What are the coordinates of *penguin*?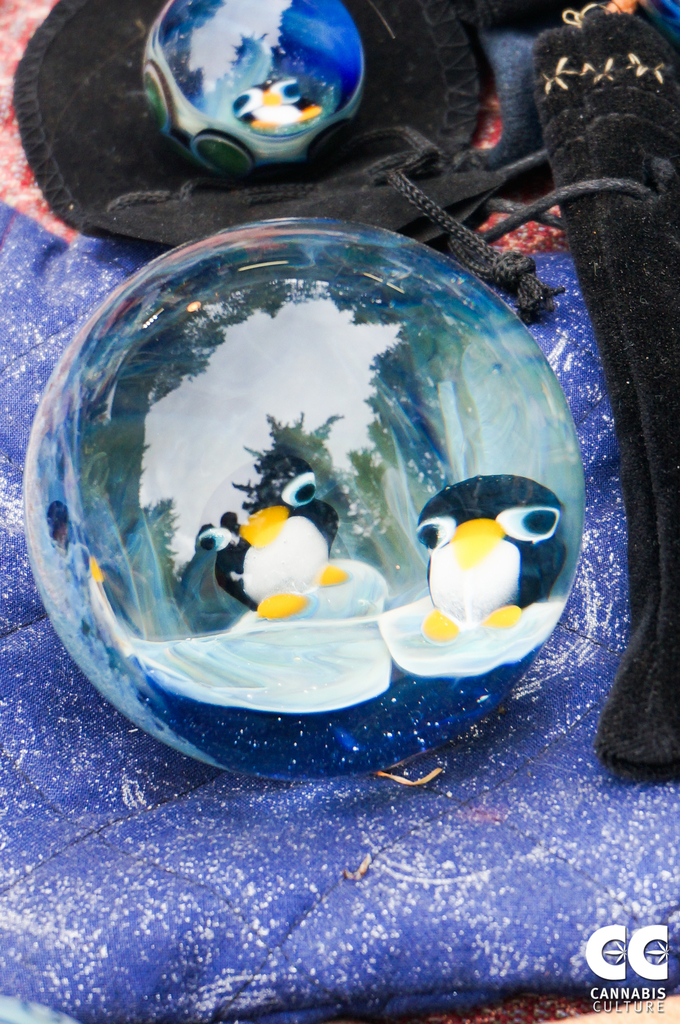
detection(195, 502, 249, 601).
